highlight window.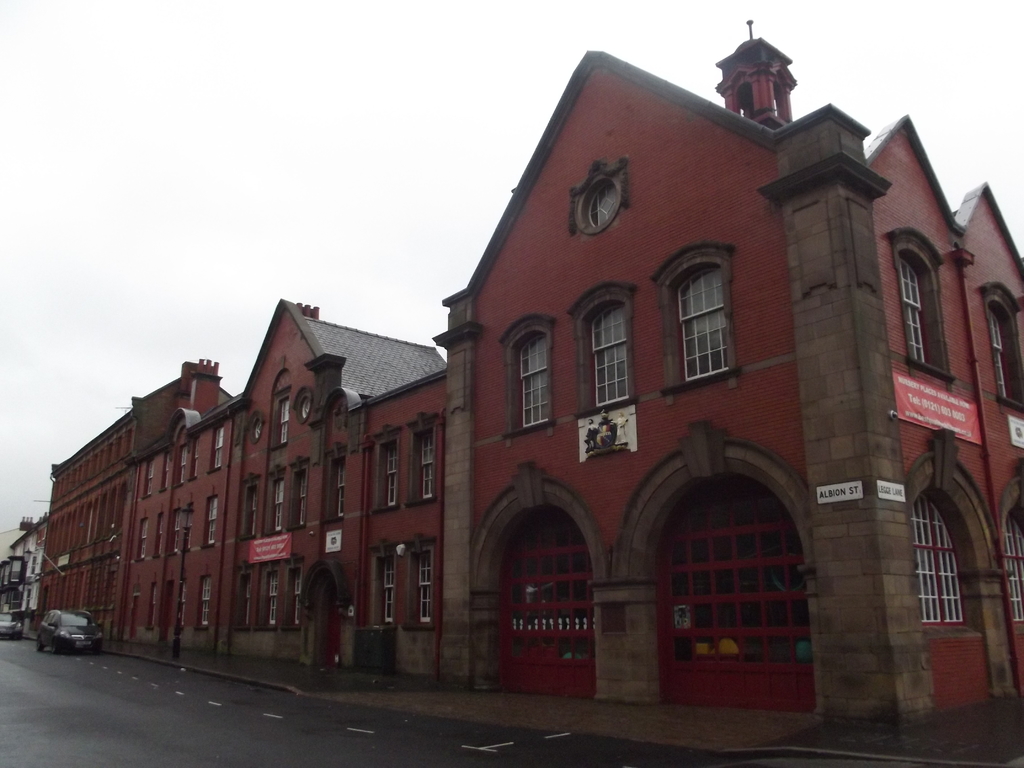
Highlighted region: l=989, t=309, r=1007, b=402.
